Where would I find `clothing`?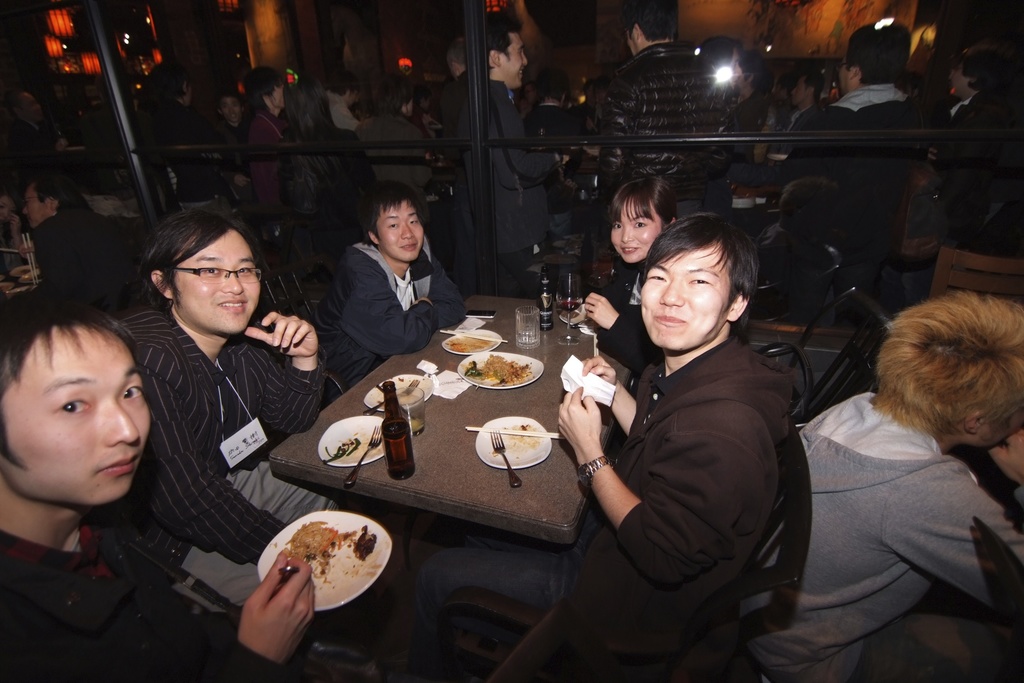
At x1=246 y1=105 x2=290 y2=218.
